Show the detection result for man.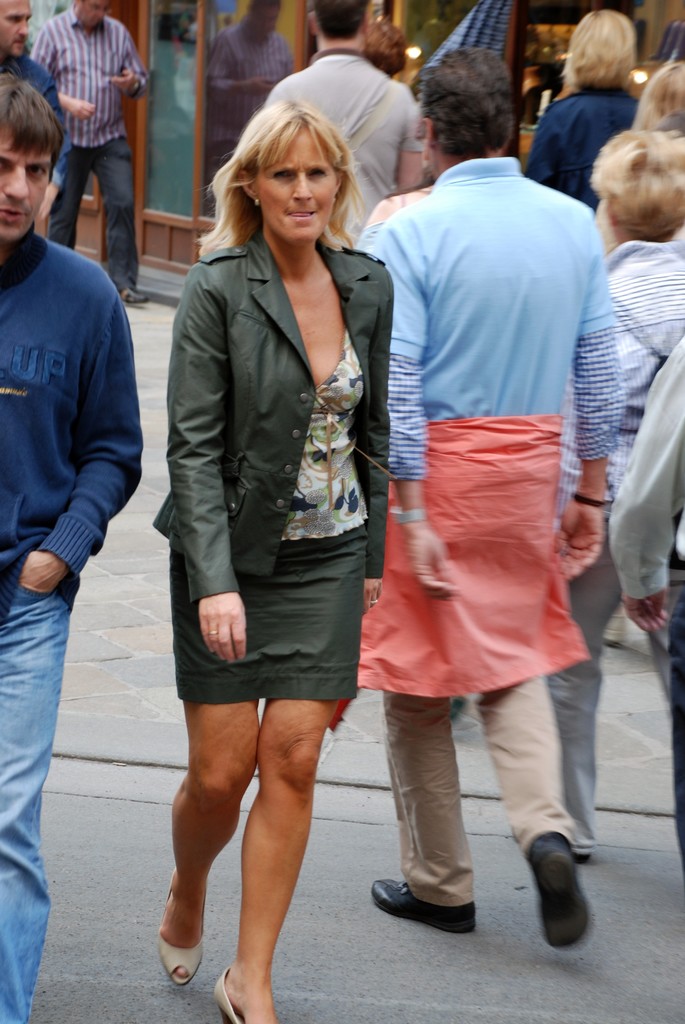
30, 3, 145, 252.
